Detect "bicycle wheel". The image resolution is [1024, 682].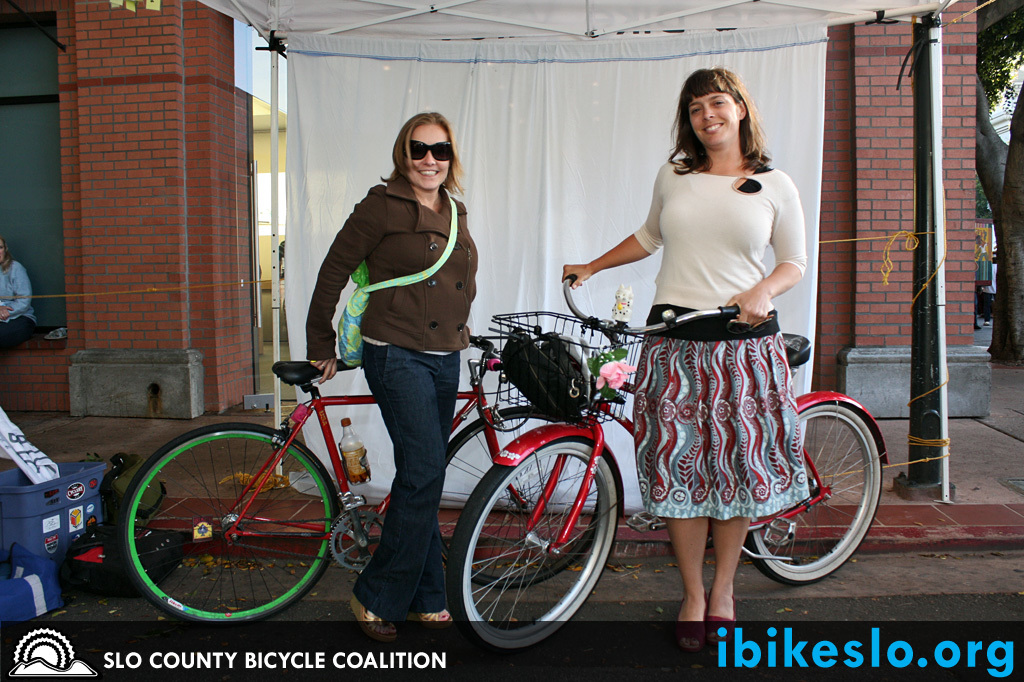
[left=744, top=401, right=878, bottom=587].
